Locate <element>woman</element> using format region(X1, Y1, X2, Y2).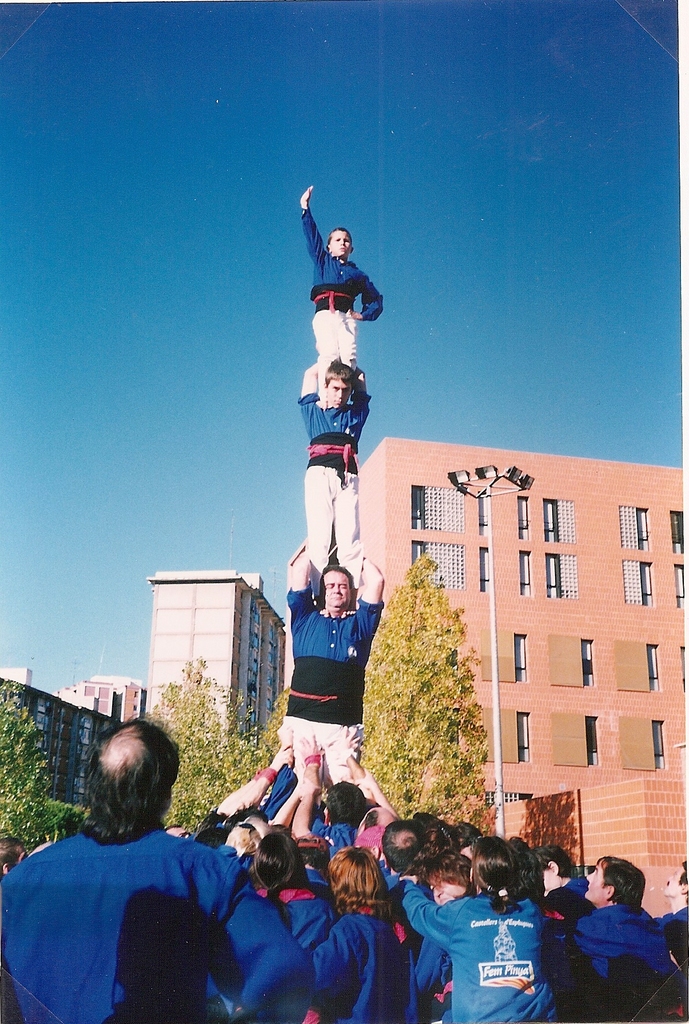
region(304, 844, 421, 1023).
